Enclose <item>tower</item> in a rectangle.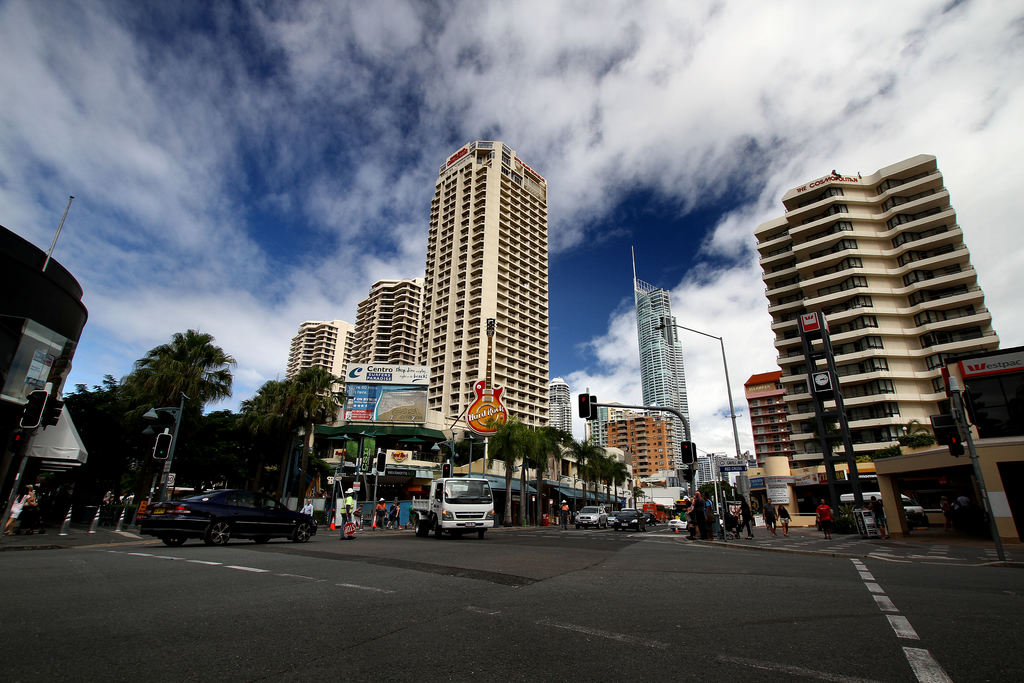
<region>742, 365, 800, 478</region>.
